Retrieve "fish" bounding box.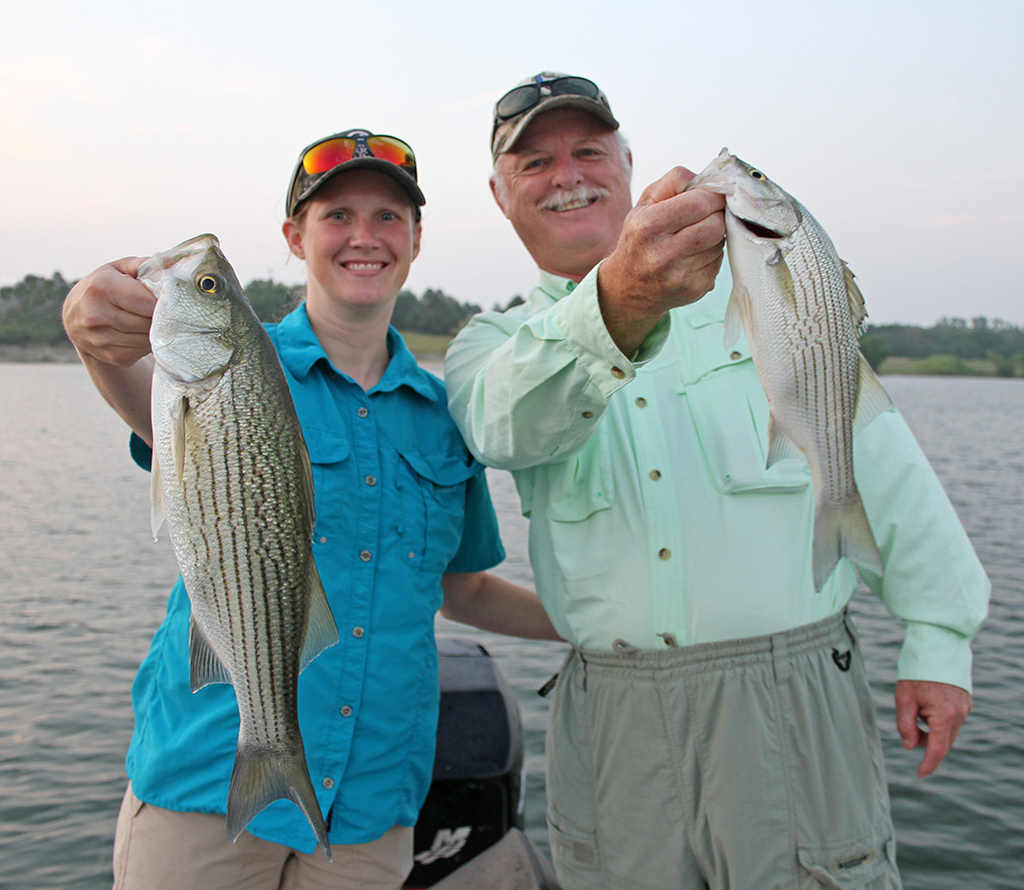
Bounding box: [x1=75, y1=229, x2=351, y2=861].
